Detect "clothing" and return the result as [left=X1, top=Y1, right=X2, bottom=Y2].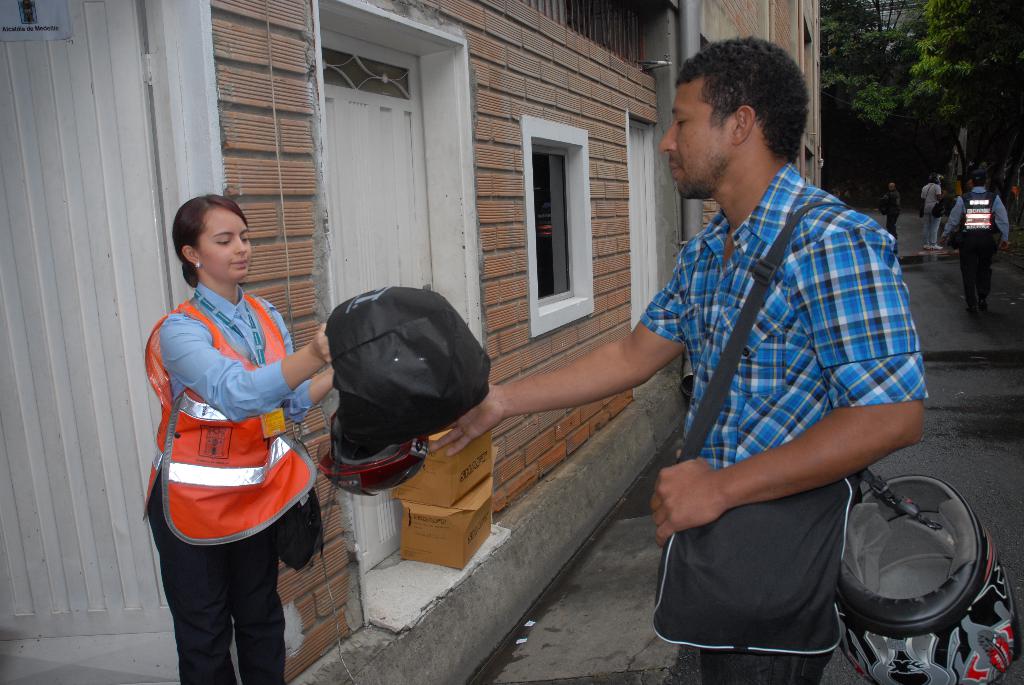
[left=884, top=190, right=902, bottom=240].
